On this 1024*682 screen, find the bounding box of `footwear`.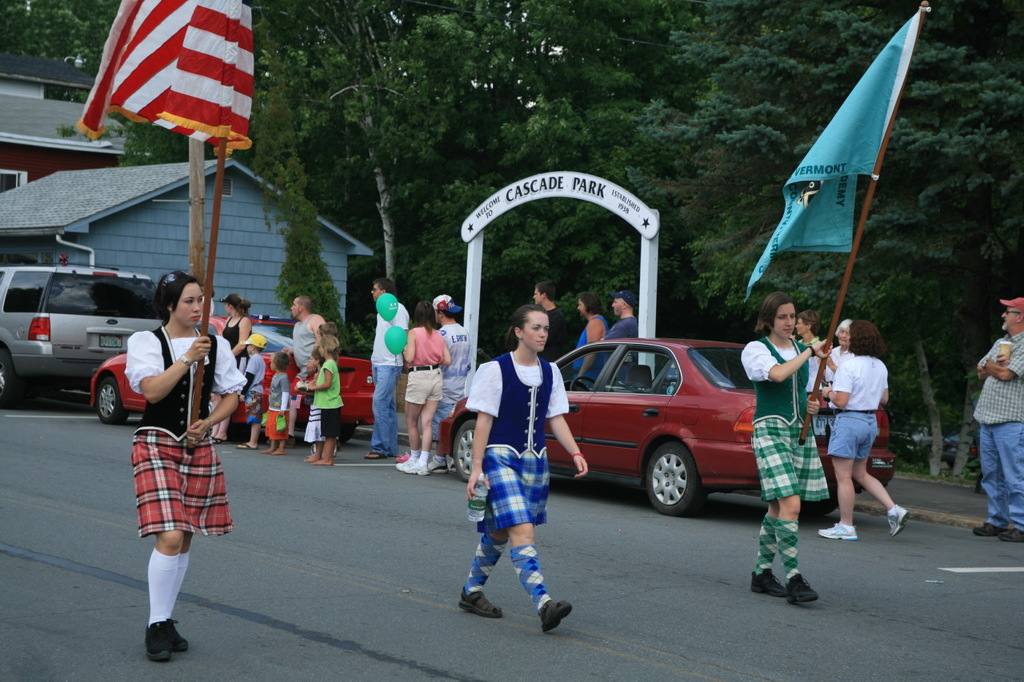
Bounding box: Rect(750, 568, 786, 598).
